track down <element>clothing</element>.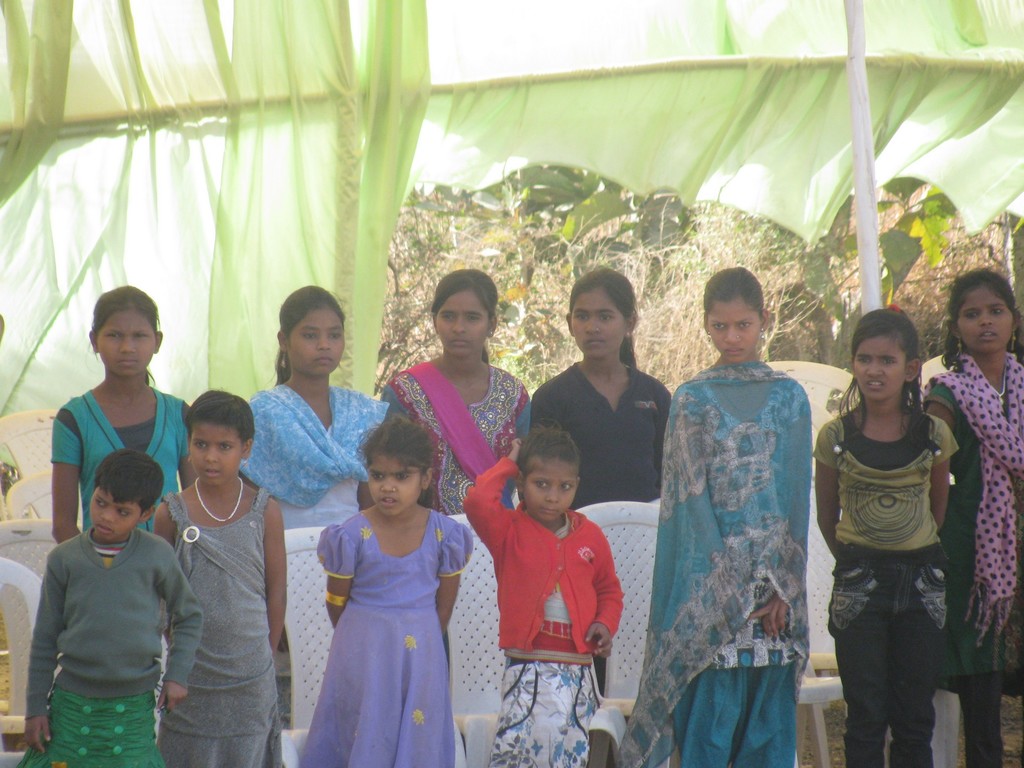
Tracked to (left=458, top=457, right=625, bottom=767).
